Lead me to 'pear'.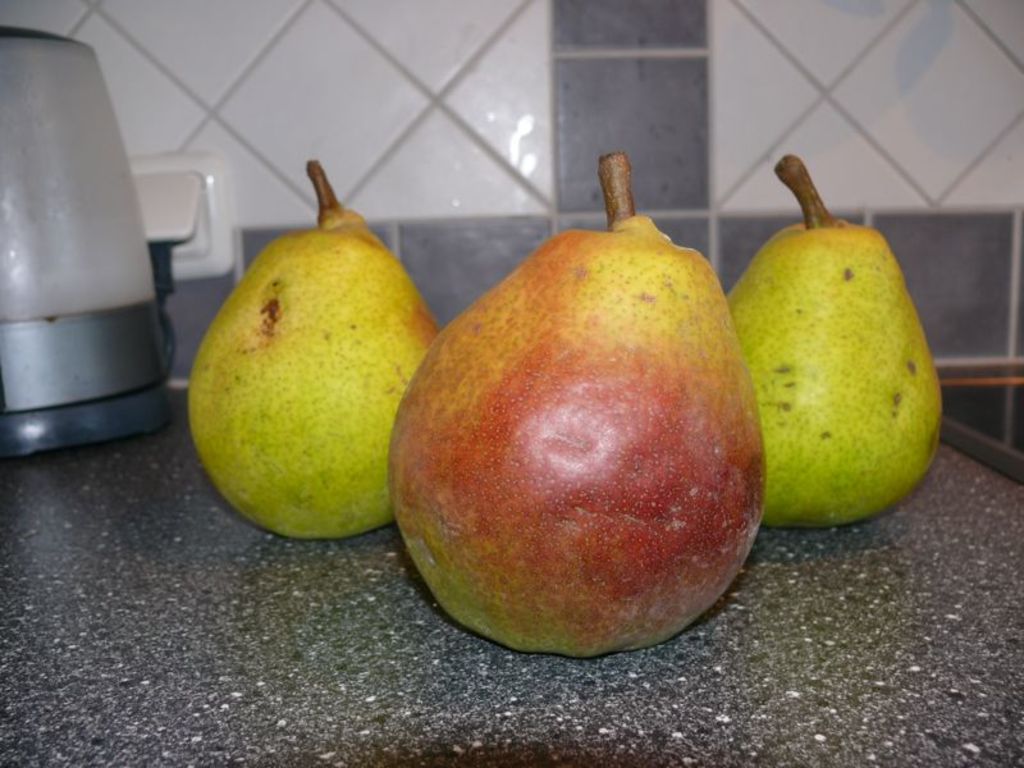
Lead to pyautogui.locateOnScreen(187, 157, 439, 540).
